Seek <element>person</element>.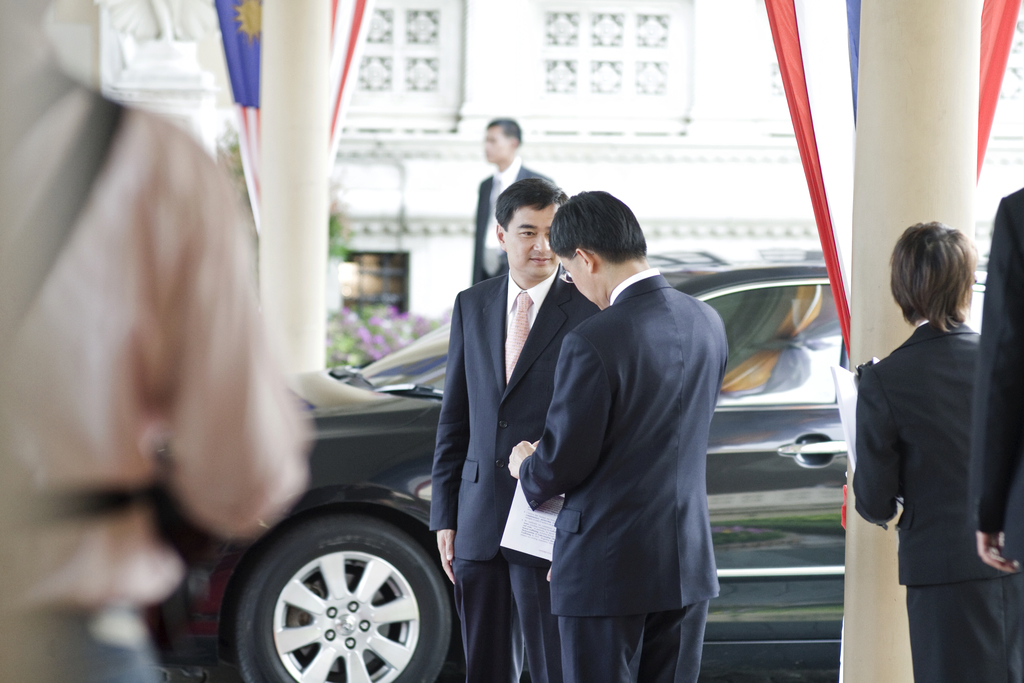
<bbox>0, 0, 311, 682</bbox>.
